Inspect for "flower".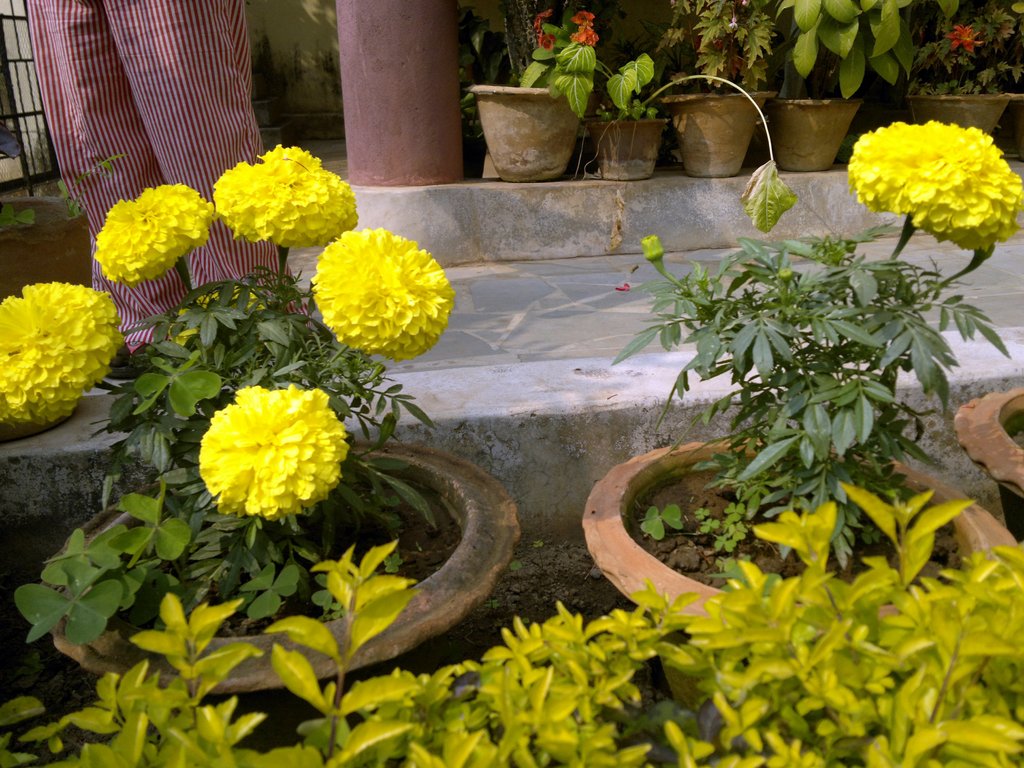
Inspection: left=212, top=141, right=360, bottom=241.
